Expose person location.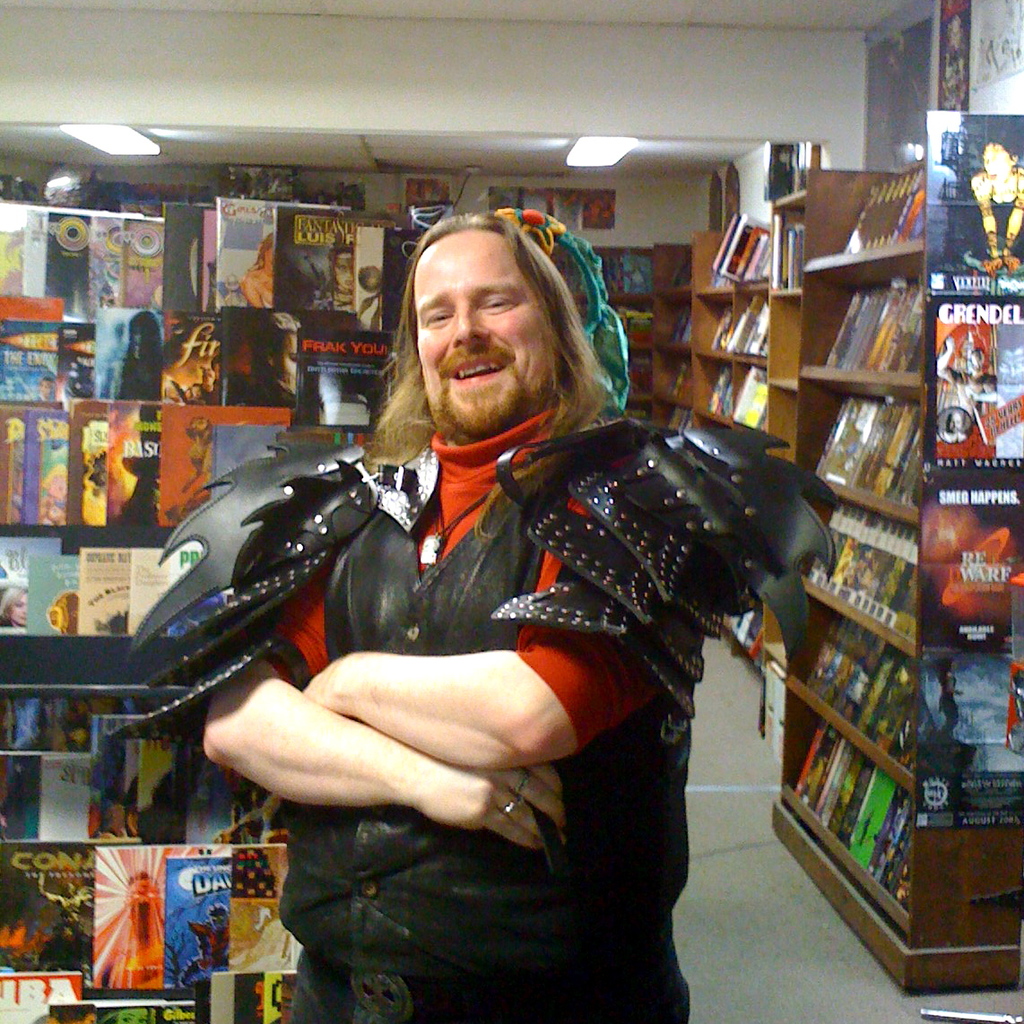
Exposed at bbox=(963, 126, 1023, 268).
